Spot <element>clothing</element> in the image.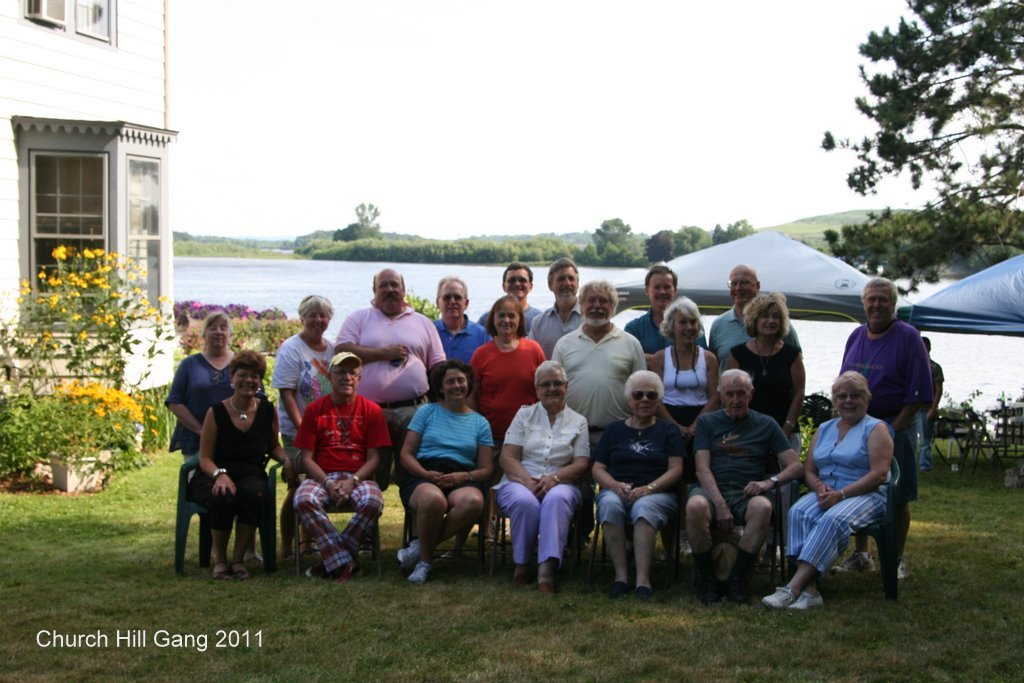
<element>clothing</element> found at [620, 317, 663, 362].
